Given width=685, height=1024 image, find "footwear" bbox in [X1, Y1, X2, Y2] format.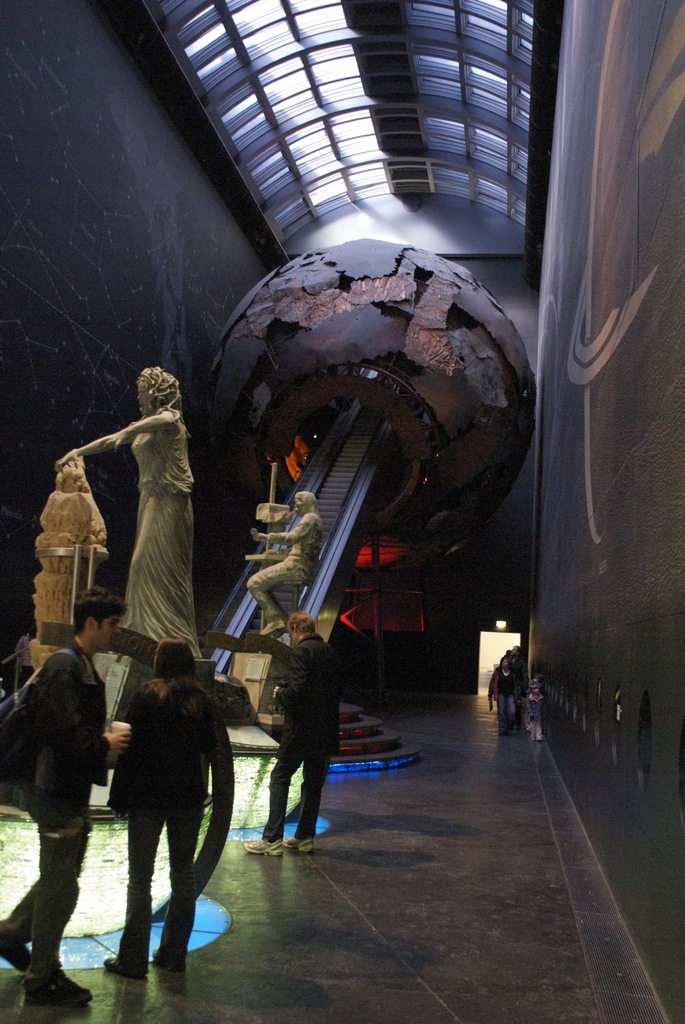
[101, 951, 150, 979].
